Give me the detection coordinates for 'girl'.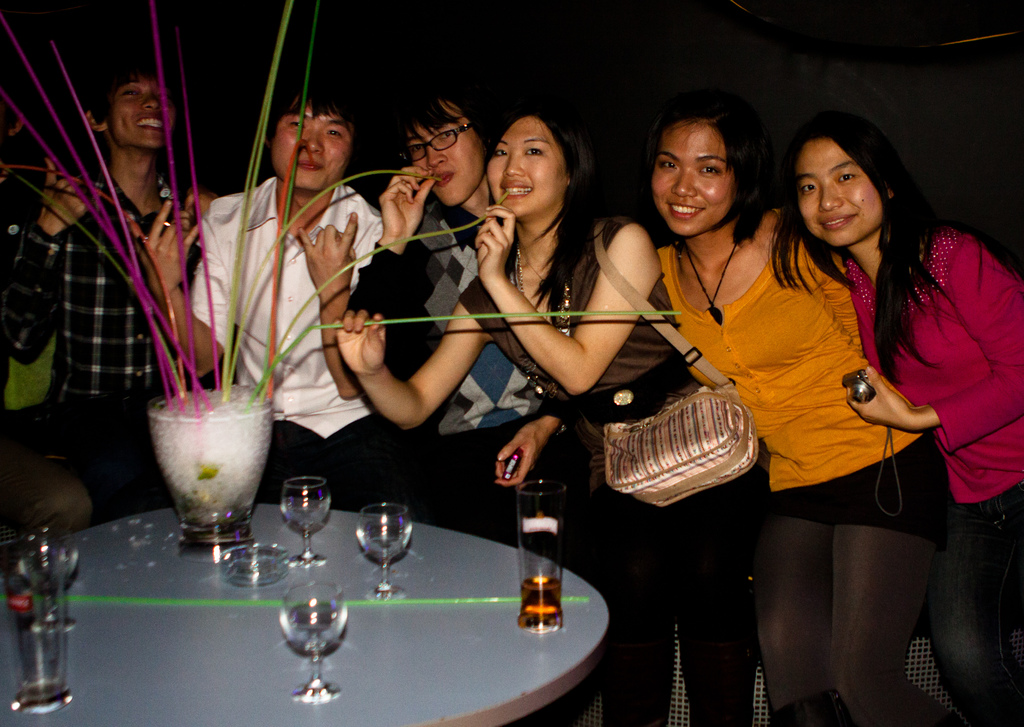
655 97 963 726.
